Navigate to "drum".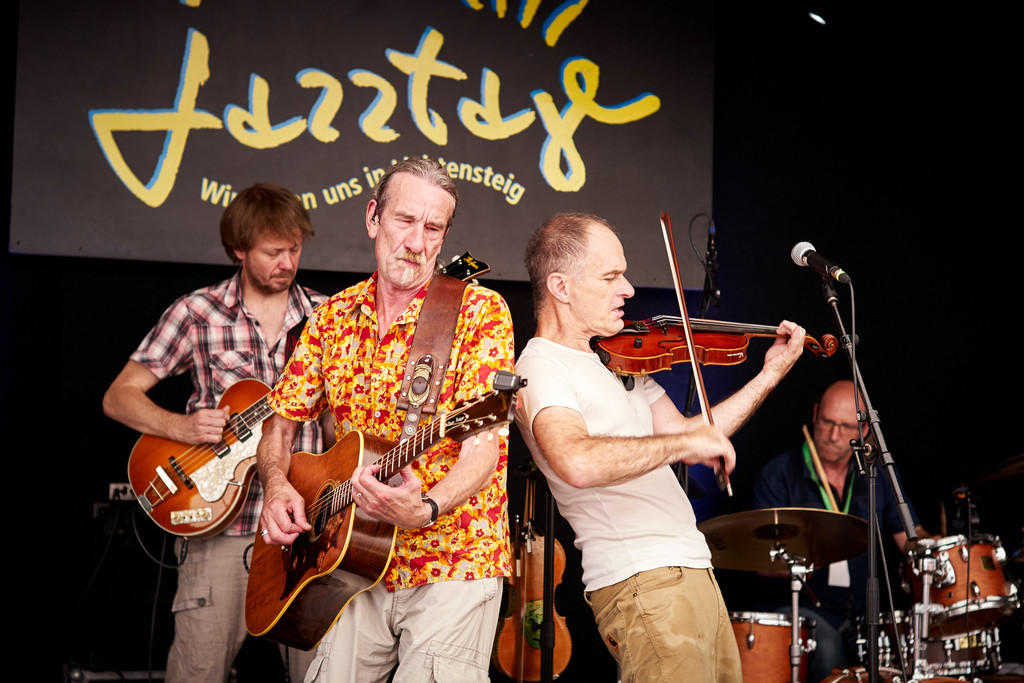
Navigation target: <region>820, 667, 977, 682</region>.
